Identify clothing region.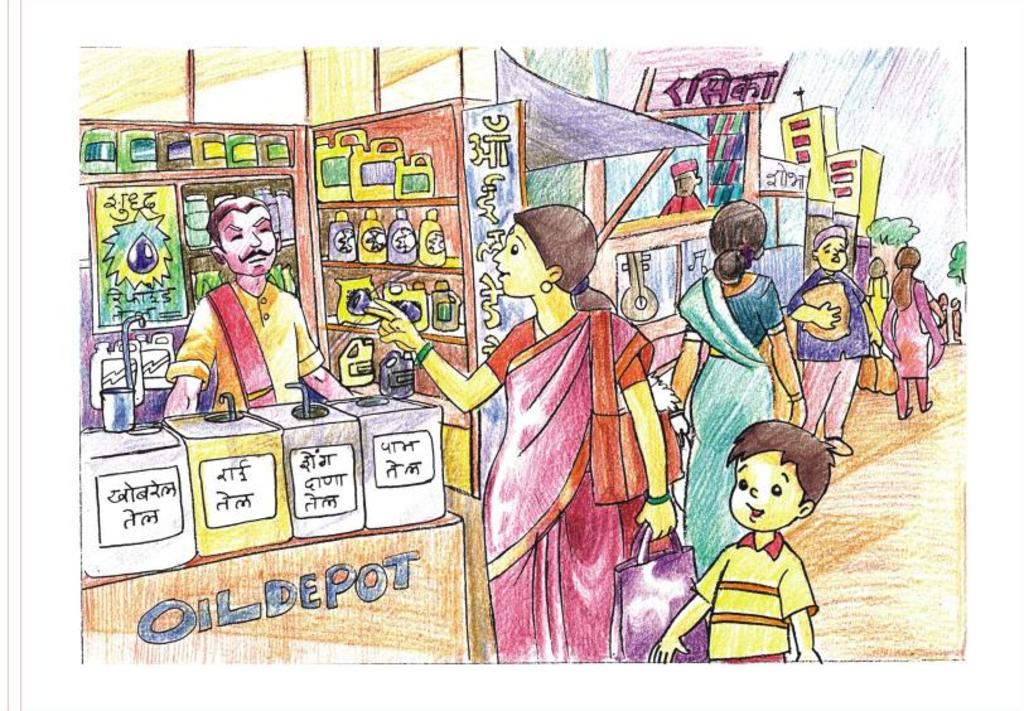
Region: <bbox>694, 532, 821, 662</bbox>.
